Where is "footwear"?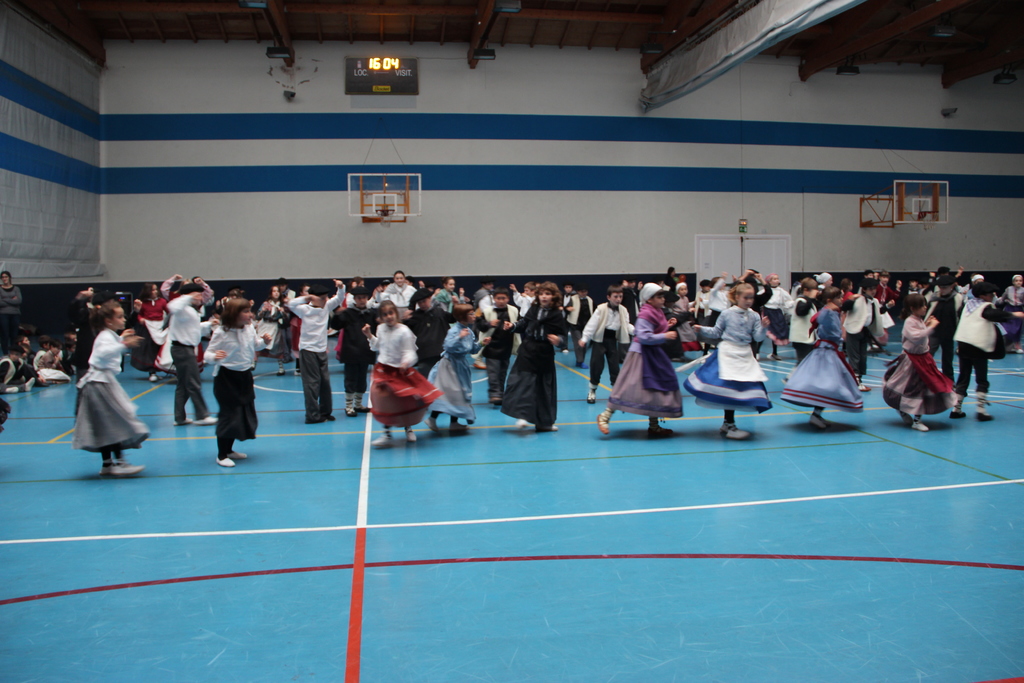
[left=535, top=425, right=557, bottom=430].
